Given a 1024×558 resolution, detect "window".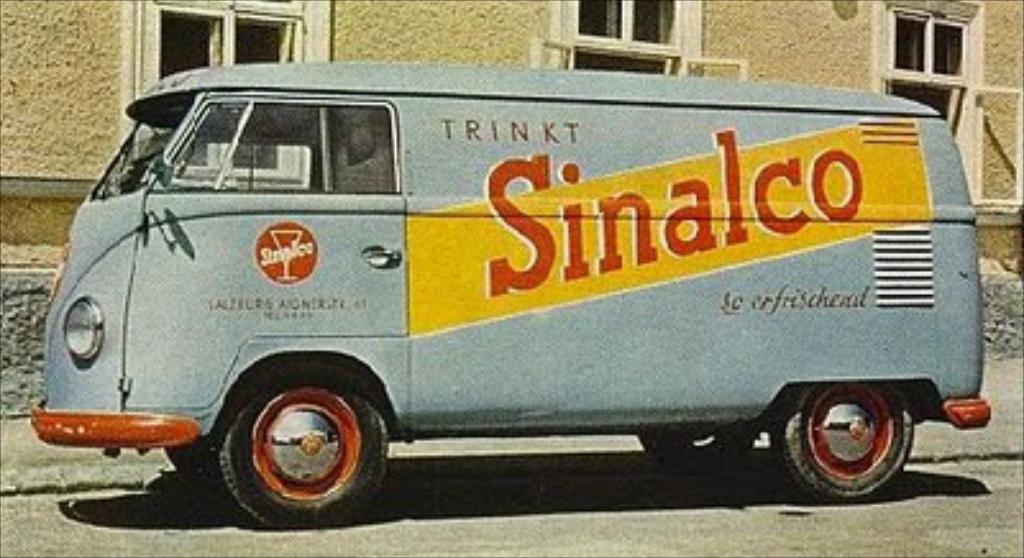
l=143, t=0, r=320, b=189.
